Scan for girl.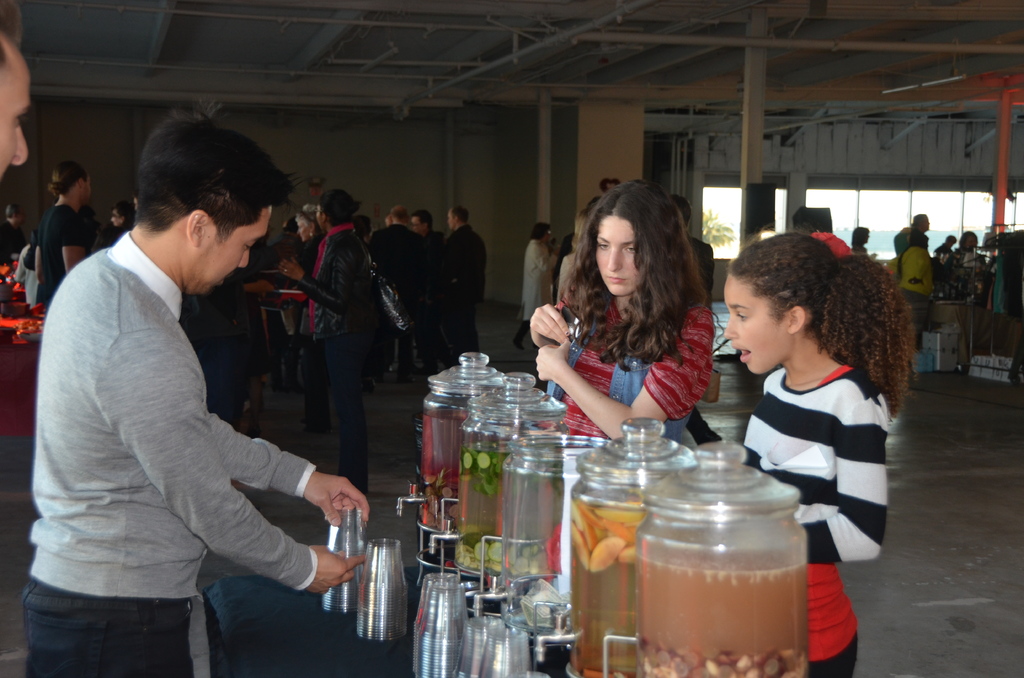
Scan result: 724 225 904 677.
